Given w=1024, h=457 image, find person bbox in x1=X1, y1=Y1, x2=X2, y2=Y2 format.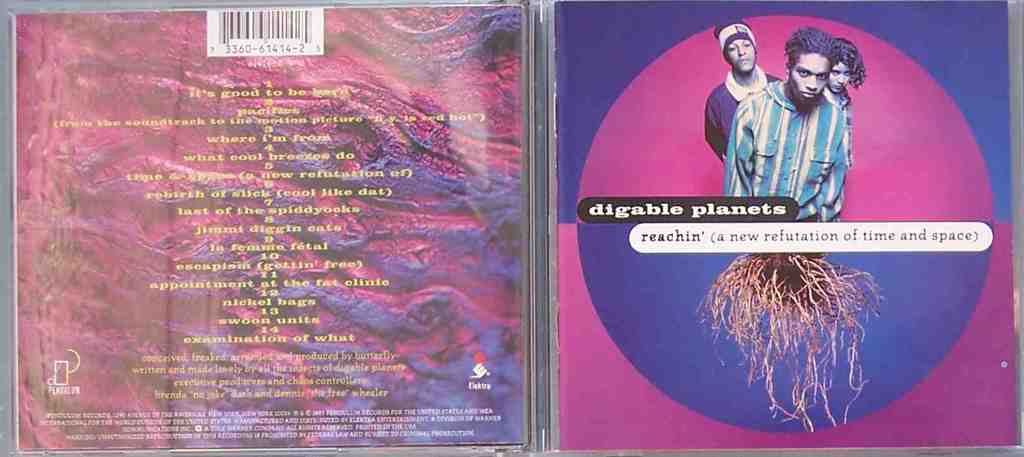
x1=705, y1=21, x2=783, y2=168.
